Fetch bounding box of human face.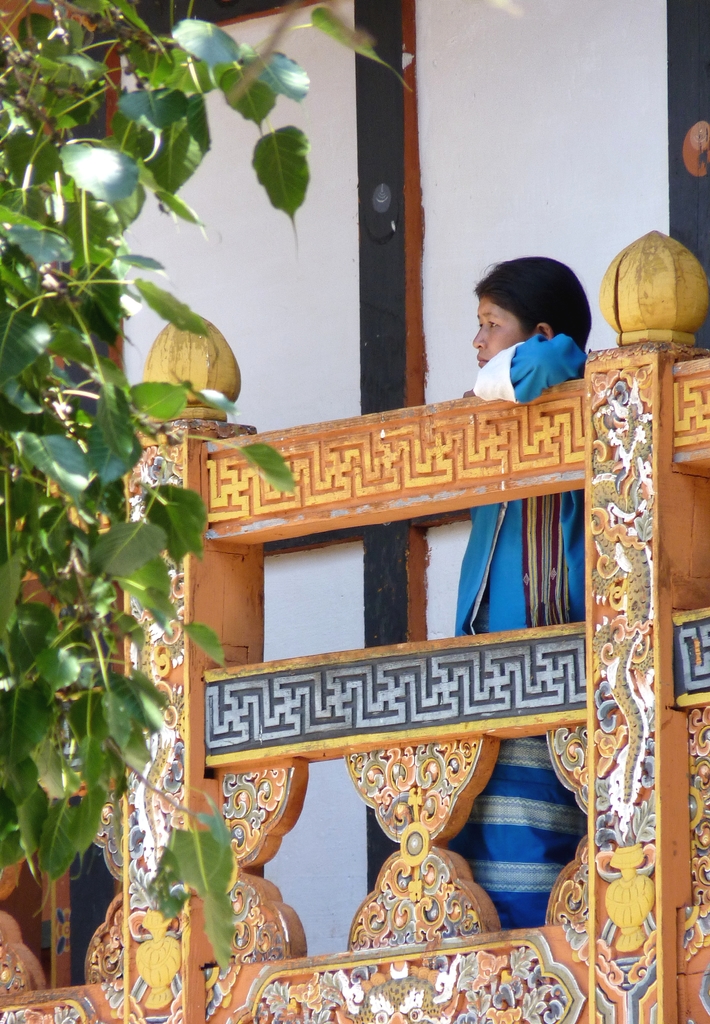
Bbox: <bbox>473, 294, 524, 364</bbox>.
